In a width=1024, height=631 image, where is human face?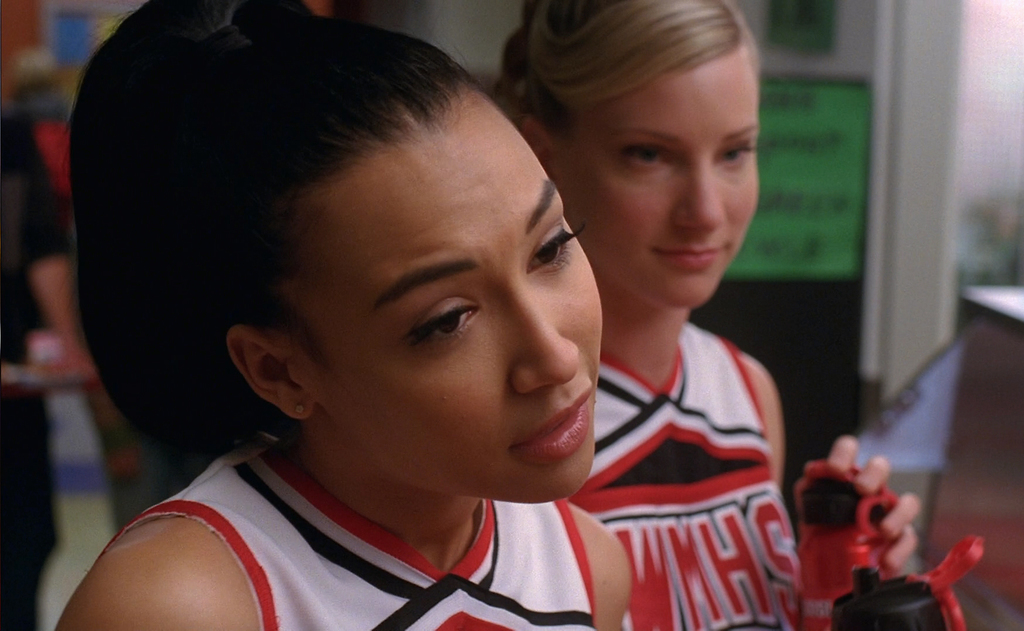
pyautogui.locateOnScreen(565, 65, 757, 315).
